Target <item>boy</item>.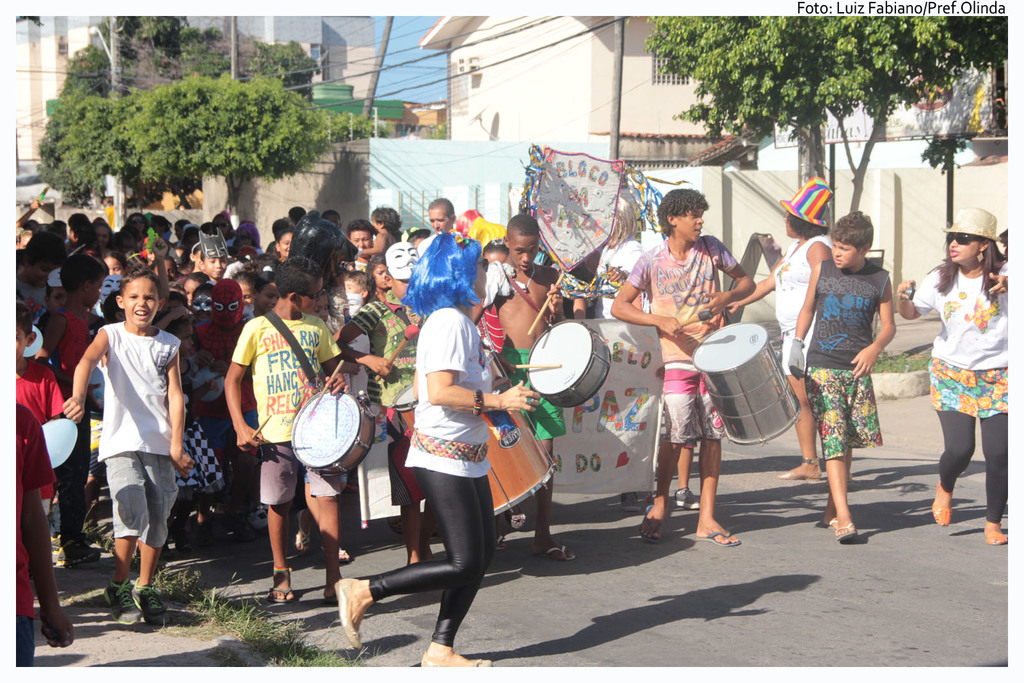
Target region: [left=8, top=401, right=76, bottom=672].
